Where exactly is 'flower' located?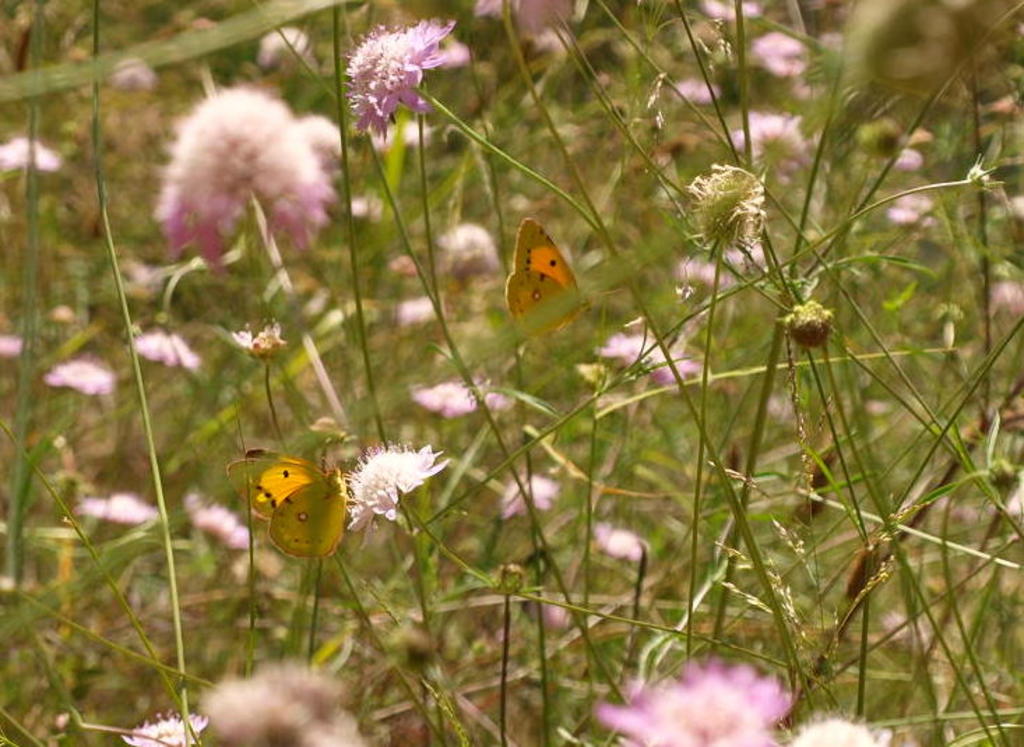
Its bounding box is (0, 120, 70, 182).
